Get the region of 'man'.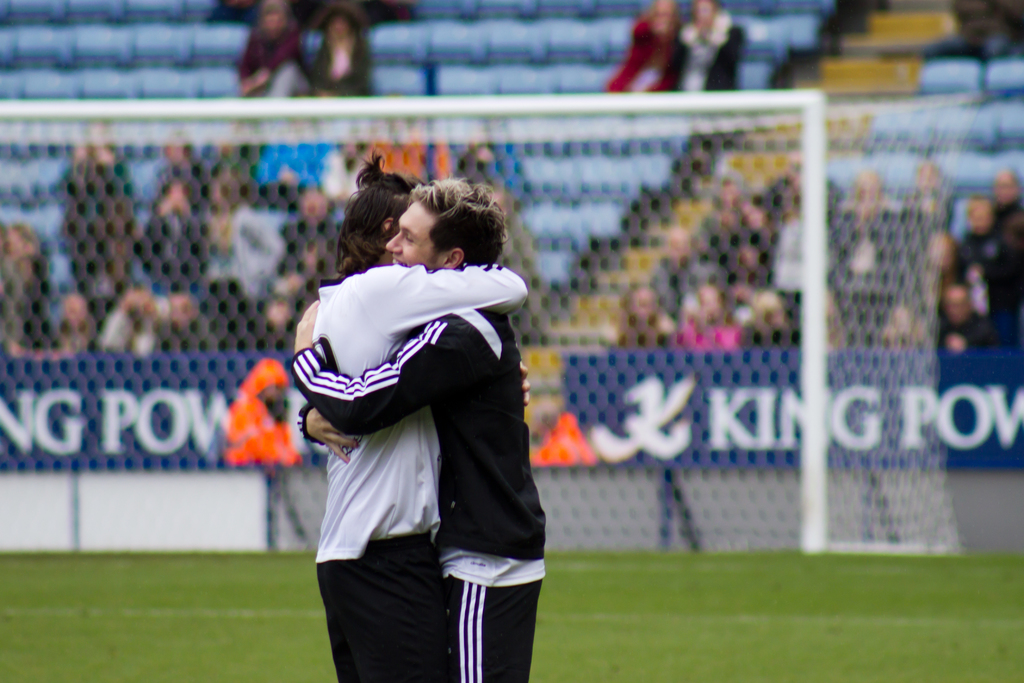
{"x1": 668, "y1": 0, "x2": 749, "y2": 163}.
